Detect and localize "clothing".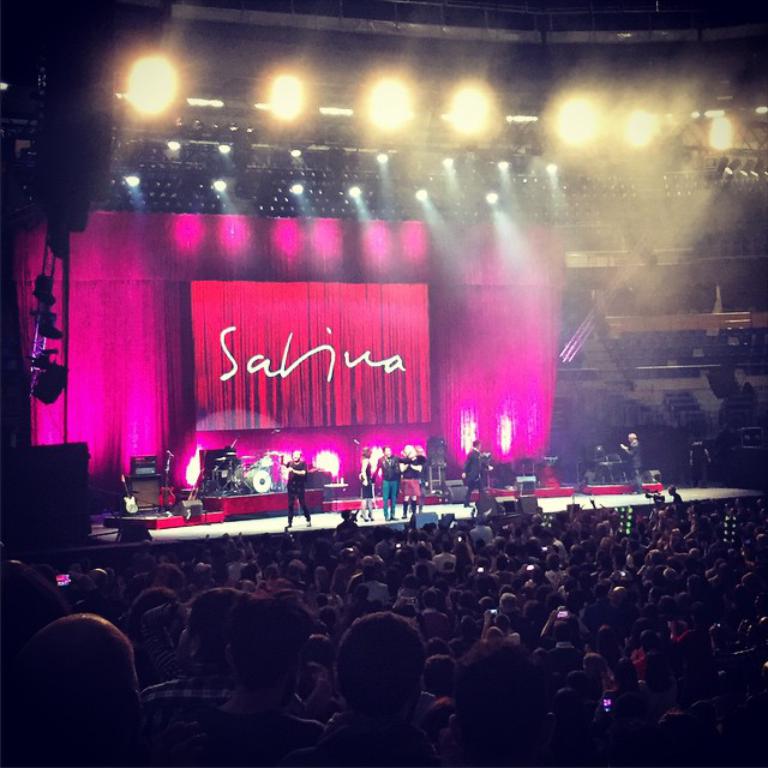
Localized at region(376, 449, 403, 520).
